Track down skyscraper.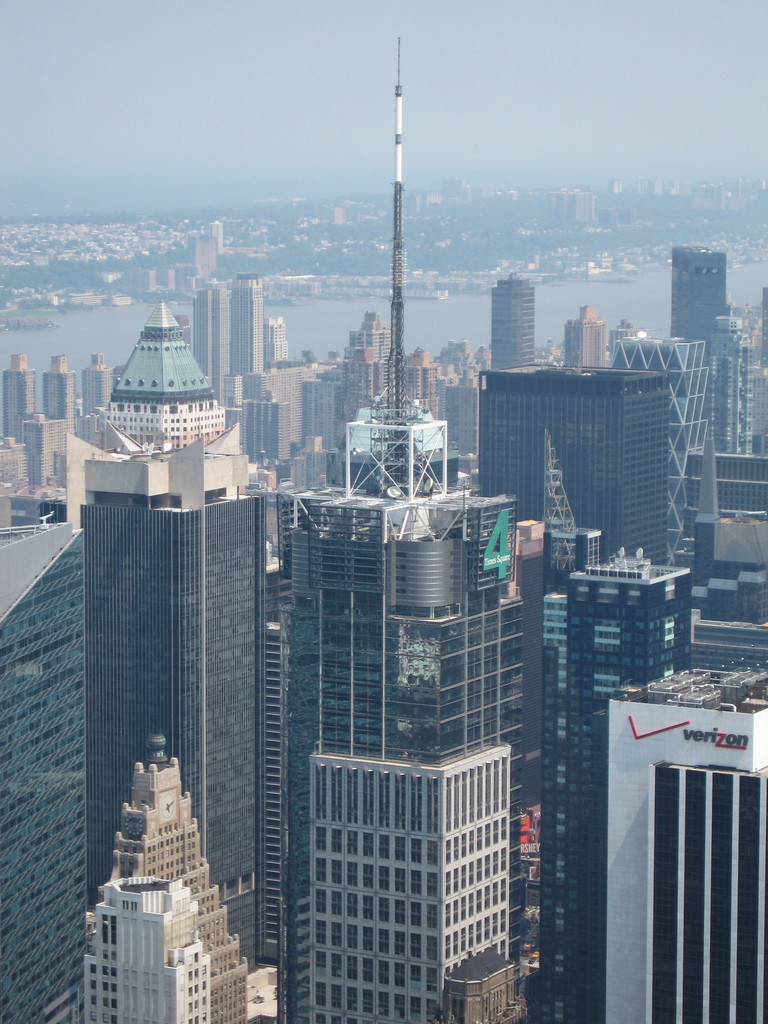
Tracked to <bbox>474, 357, 679, 567</bbox>.
